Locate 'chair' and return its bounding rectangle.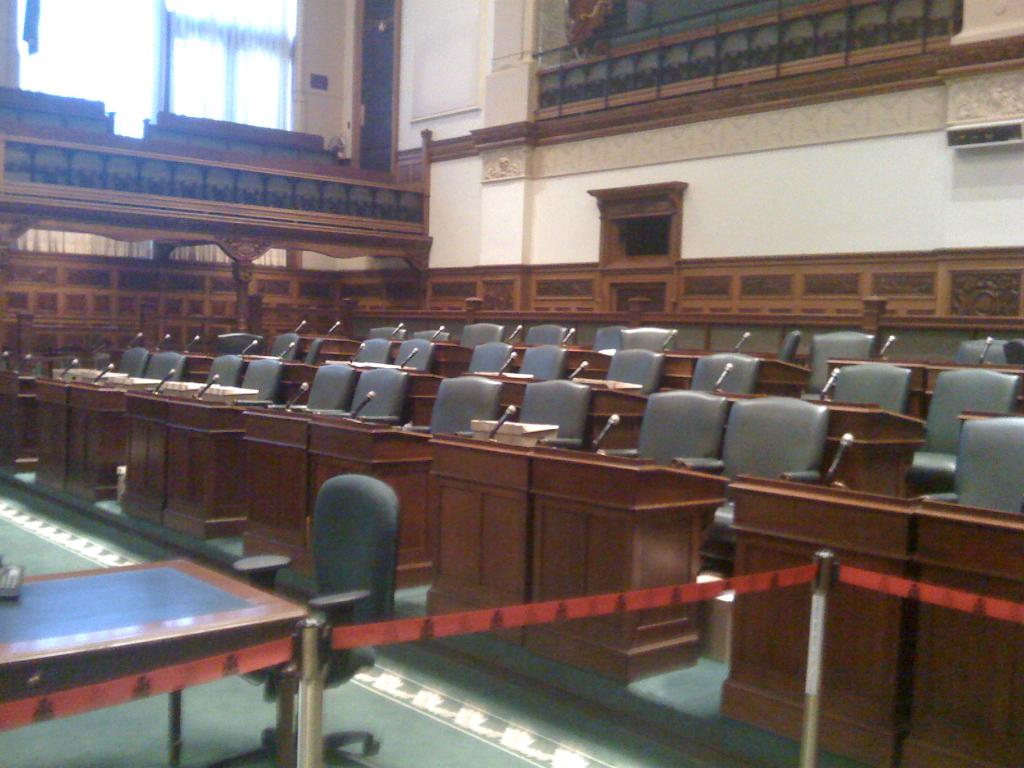
l=607, t=348, r=664, b=400.
